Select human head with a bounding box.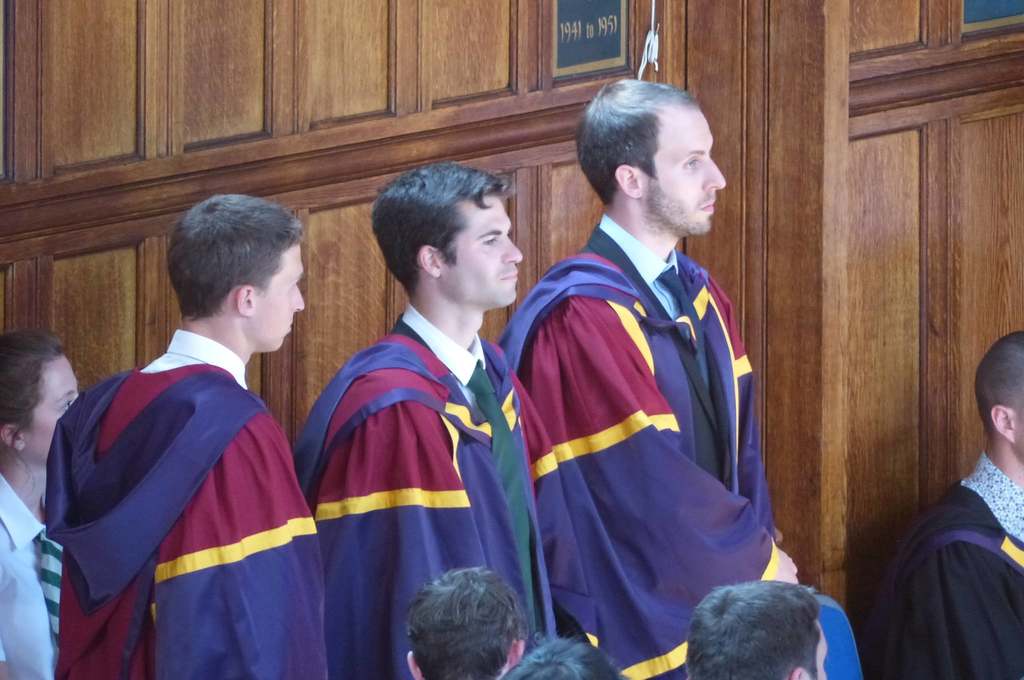
170,193,305,354.
